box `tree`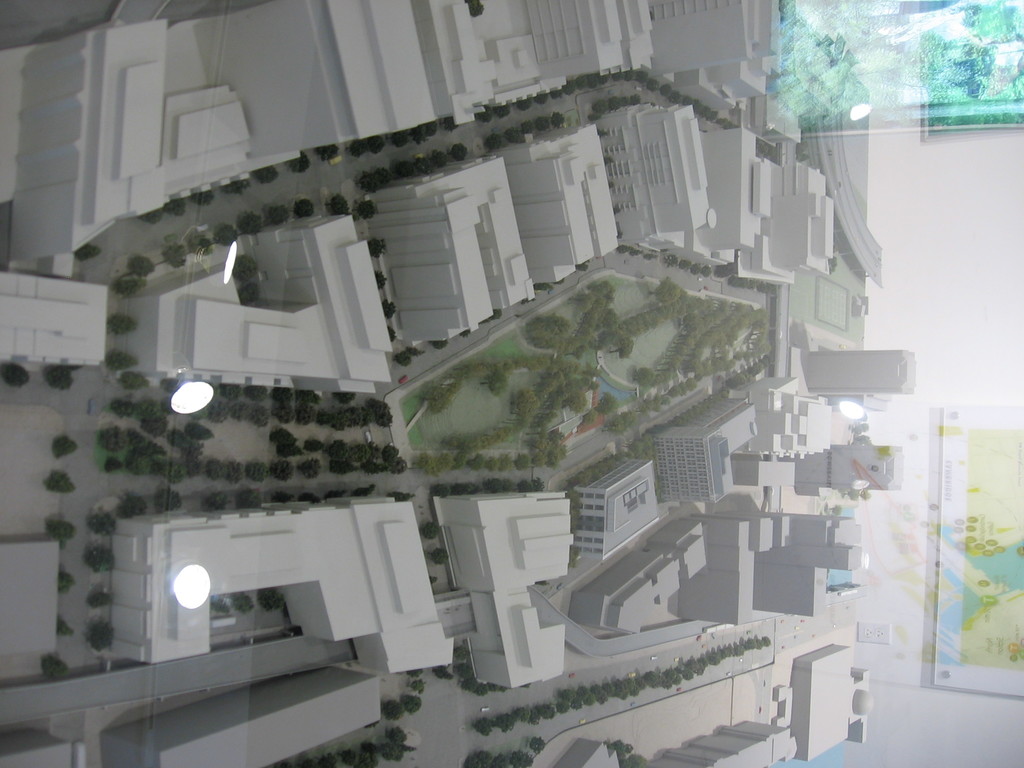
[365, 237, 389, 262]
